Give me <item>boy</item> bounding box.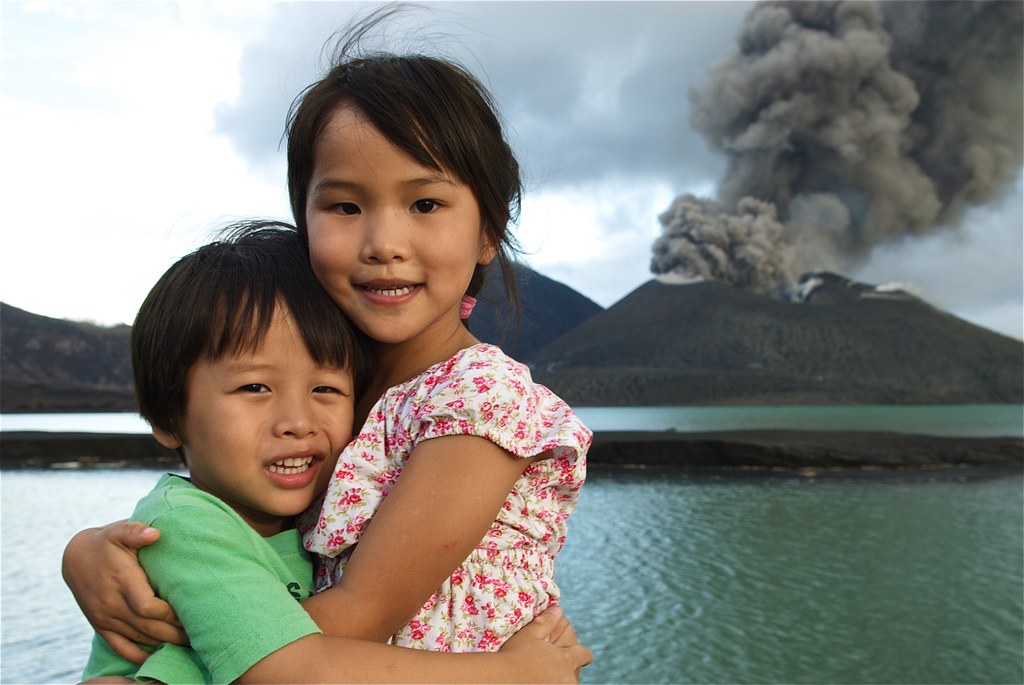
77,221,589,684.
